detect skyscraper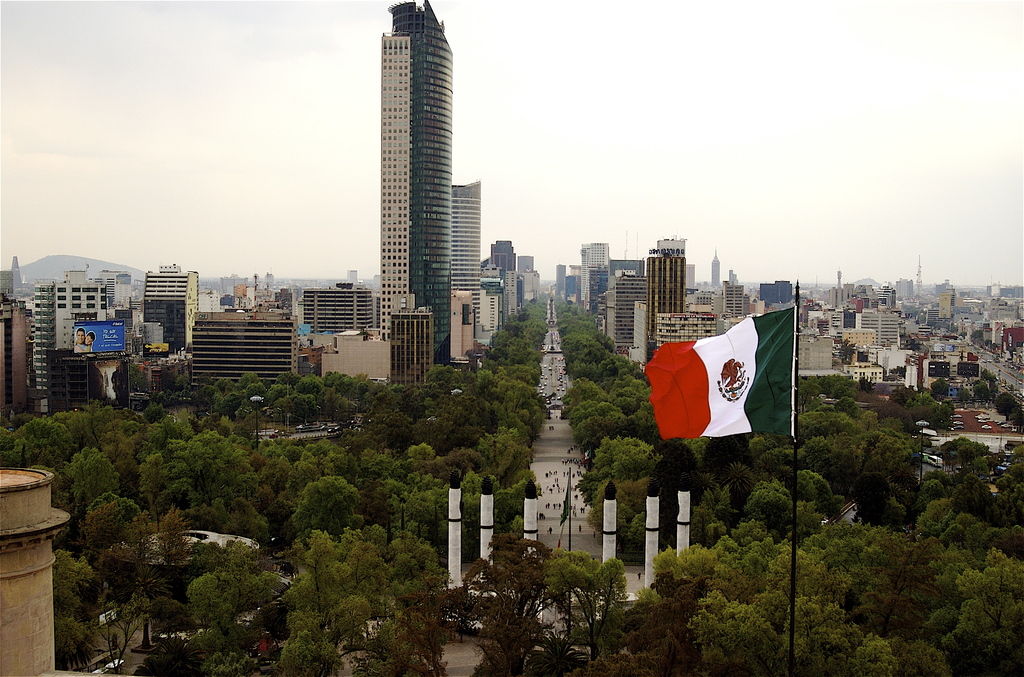
BBox(576, 228, 614, 352)
